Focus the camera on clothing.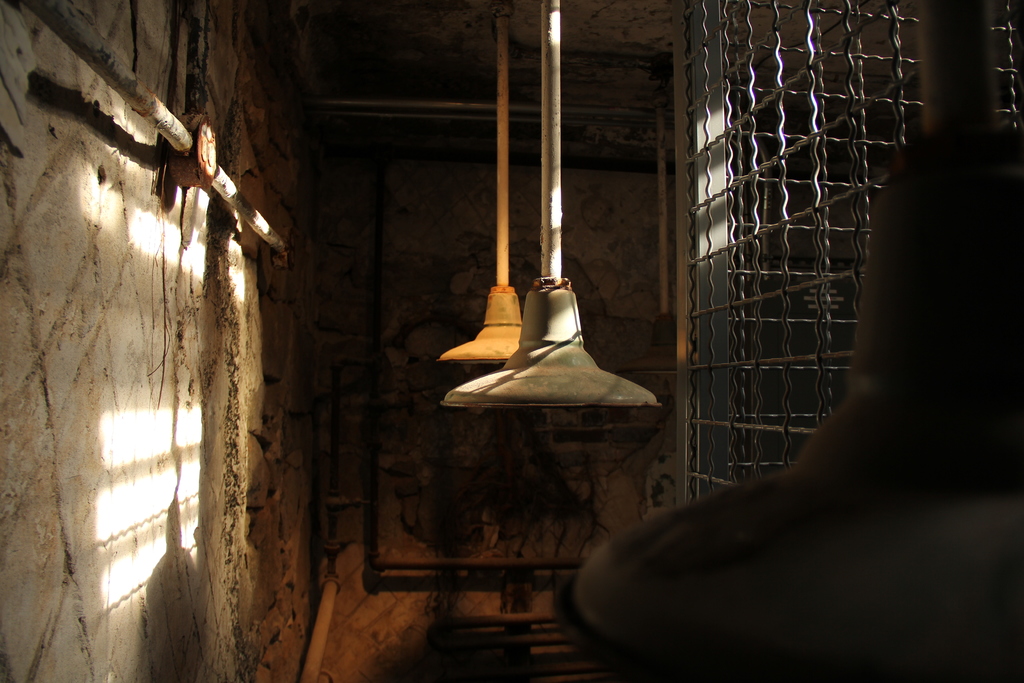
Focus region: BBox(569, 391, 1023, 682).
